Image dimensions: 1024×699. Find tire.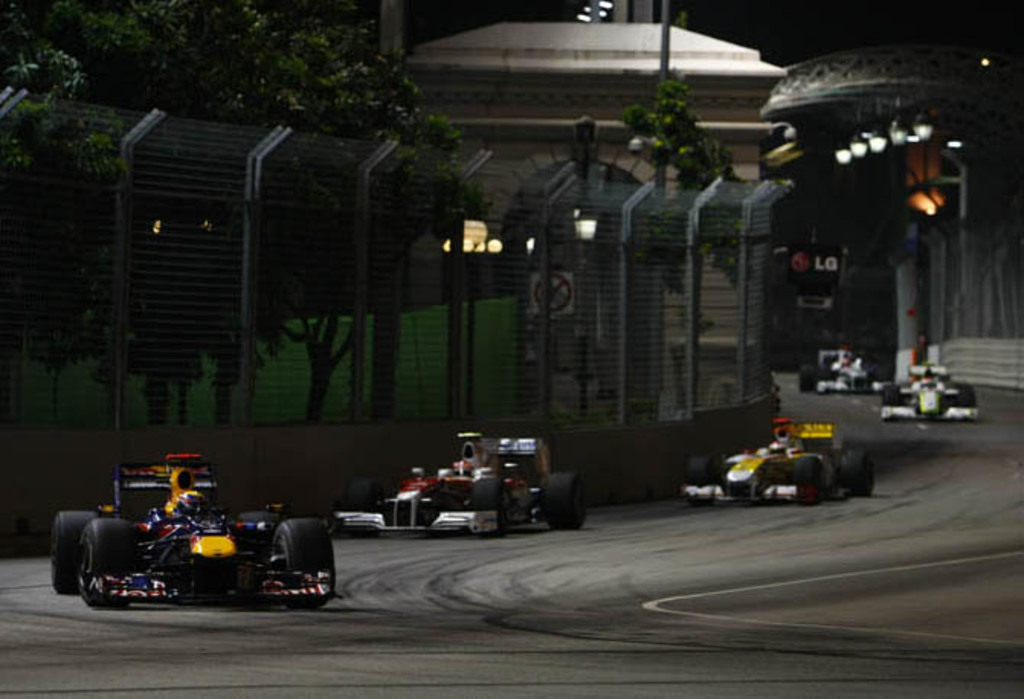
select_region(342, 473, 395, 507).
